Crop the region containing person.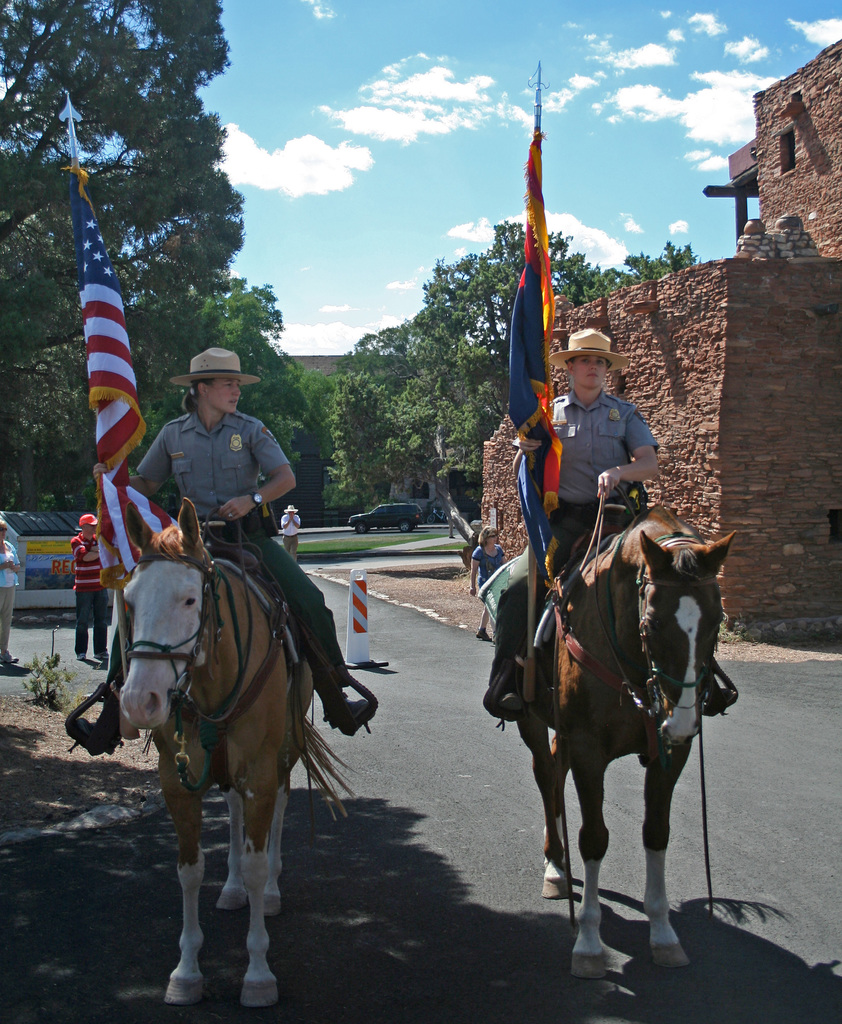
Crop region: BBox(282, 505, 300, 559).
